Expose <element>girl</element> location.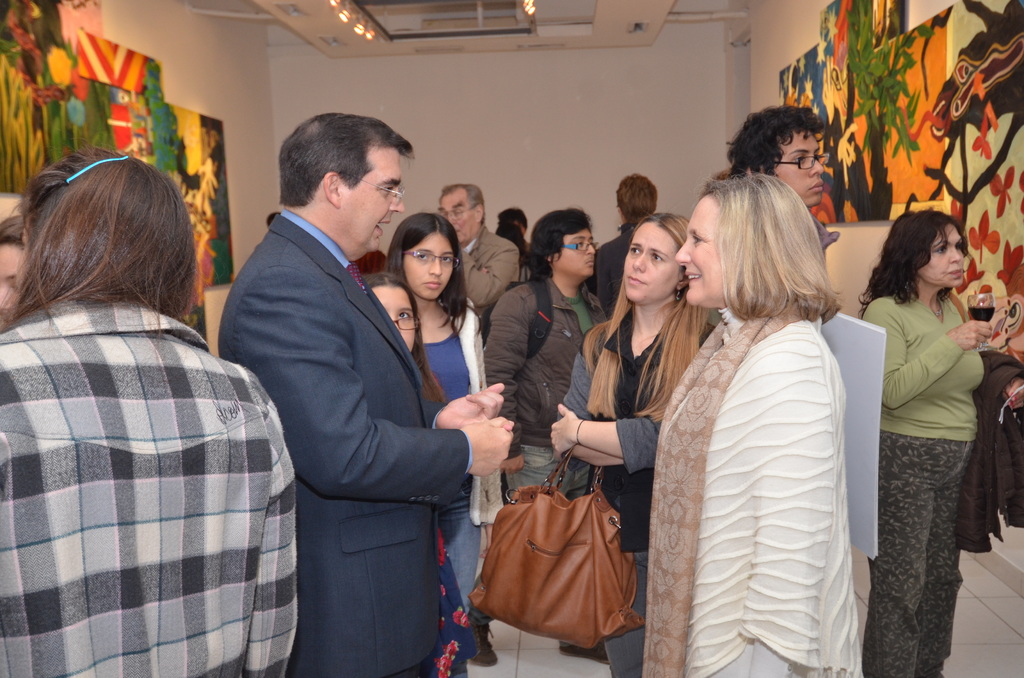
Exposed at rect(359, 272, 477, 677).
